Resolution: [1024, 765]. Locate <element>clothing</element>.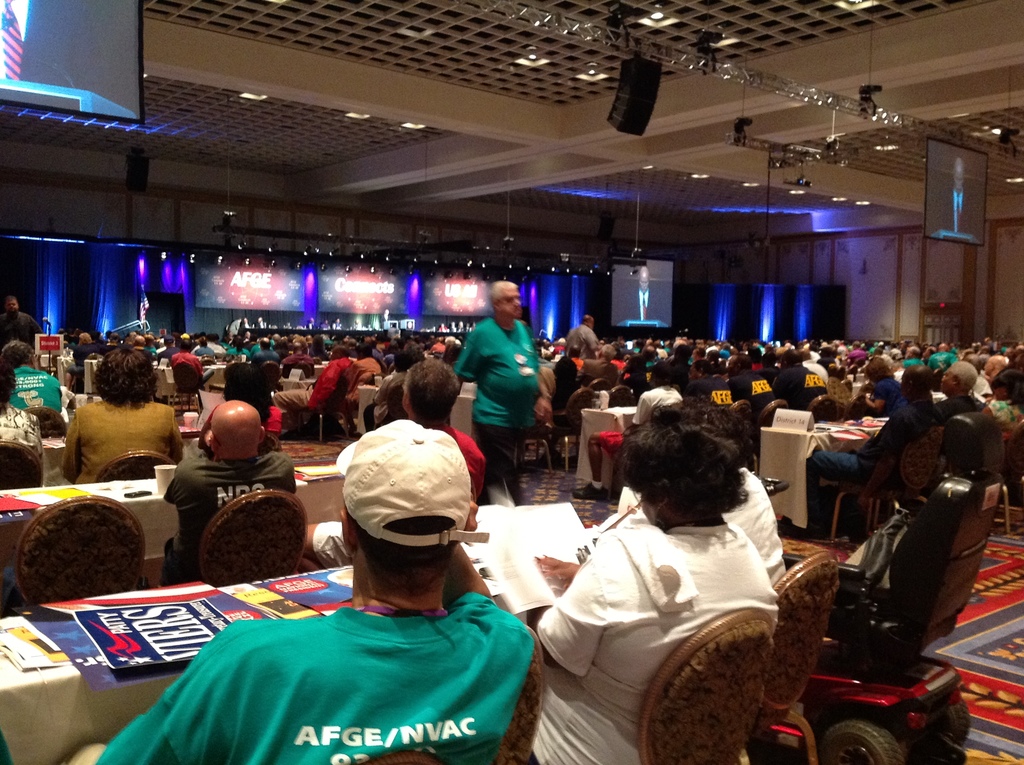
(599,430,625,461).
